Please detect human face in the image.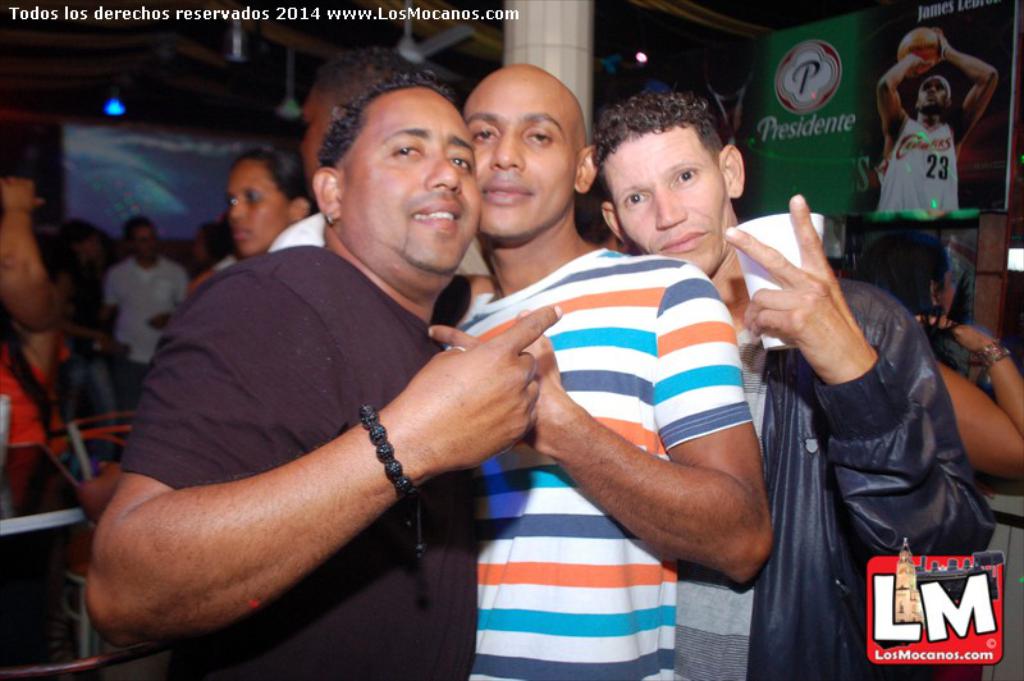
(left=627, top=133, right=735, bottom=278).
